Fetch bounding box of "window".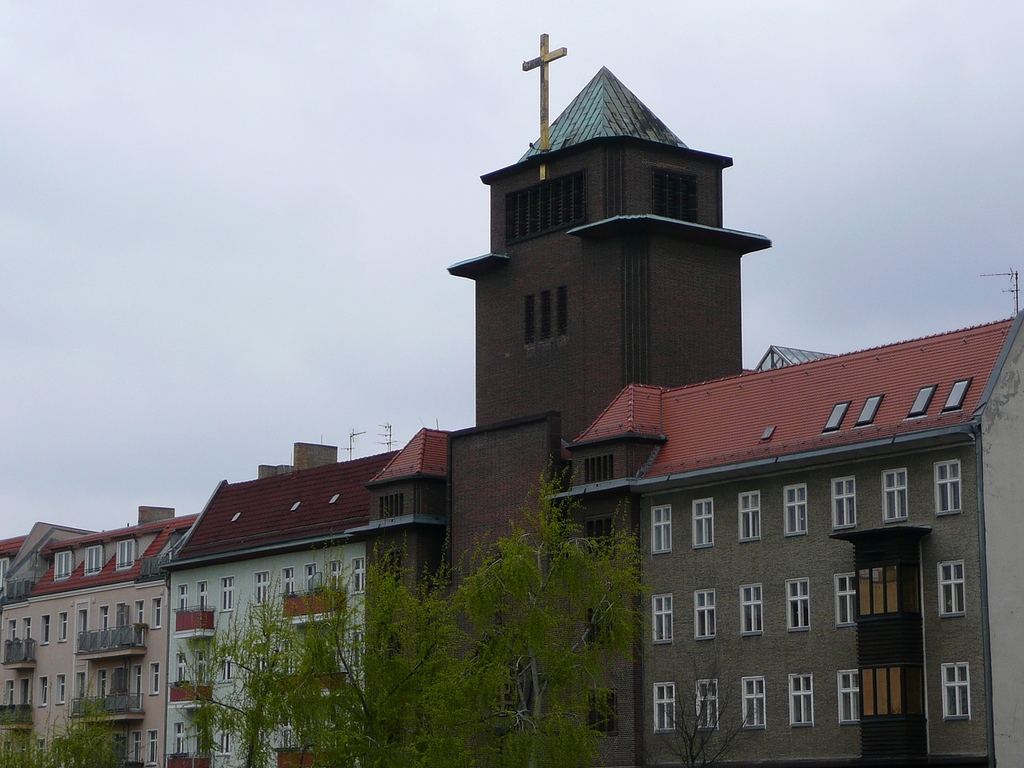
Bbox: {"left": 650, "top": 503, "right": 672, "bottom": 555}.
